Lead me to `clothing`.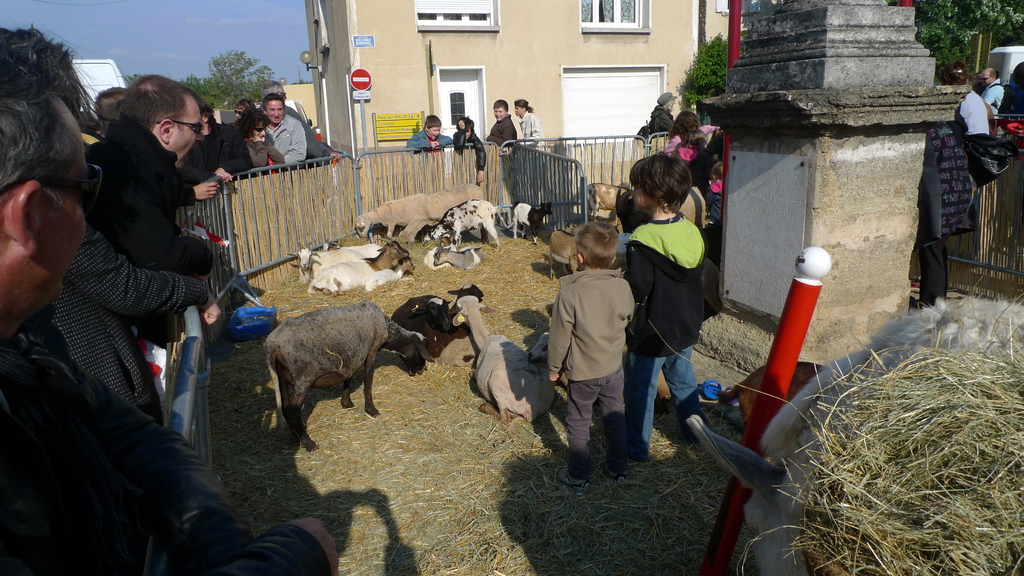
Lead to detection(650, 108, 675, 140).
